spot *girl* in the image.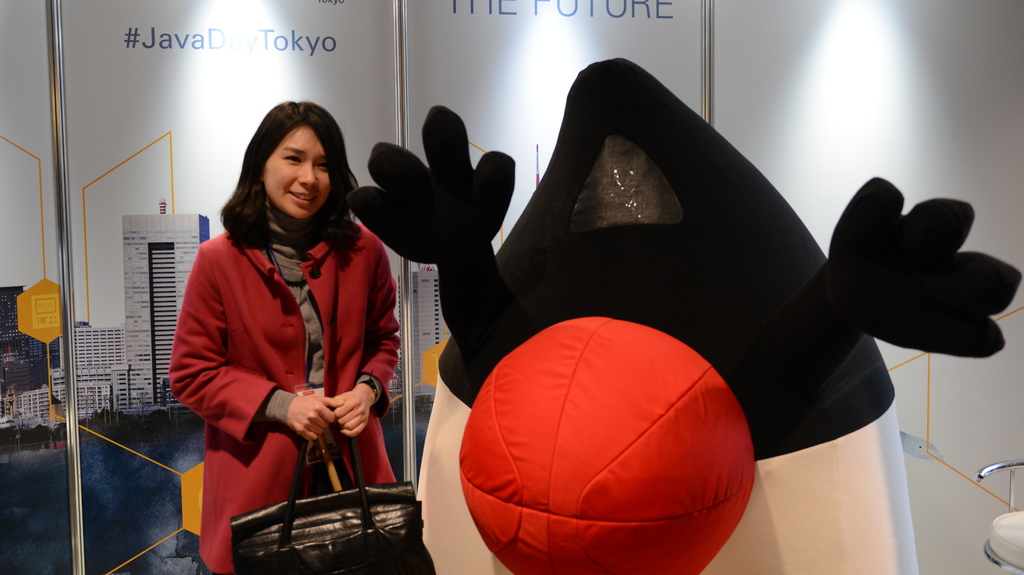
*girl* found at BBox(170, 102, 435, 574).
